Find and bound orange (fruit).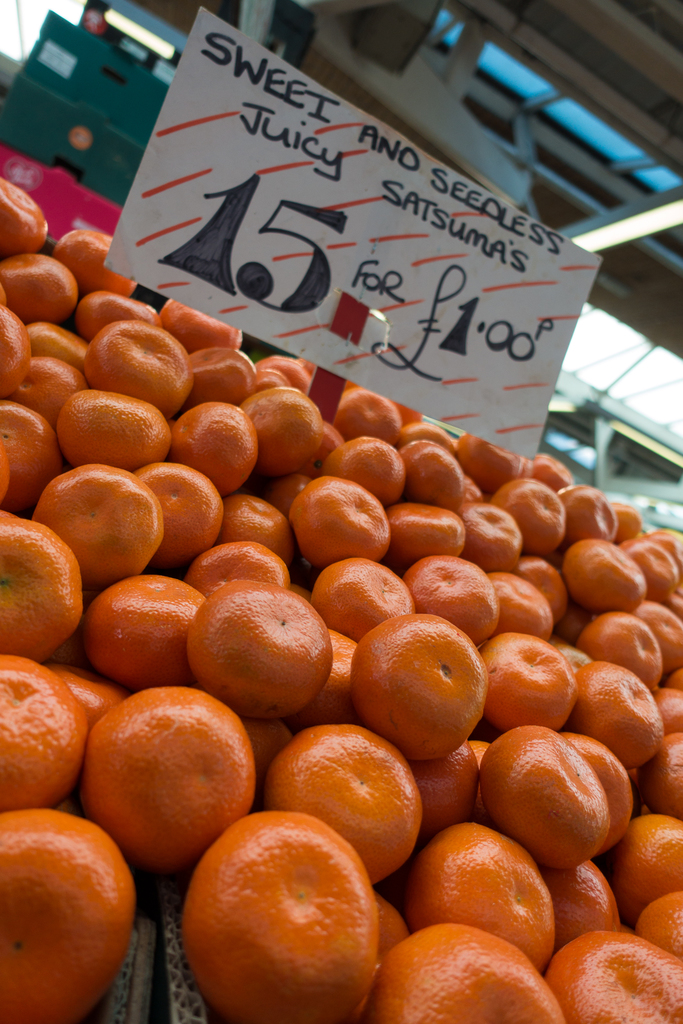
Bound: bbox=(277, 724, 434, 876).
